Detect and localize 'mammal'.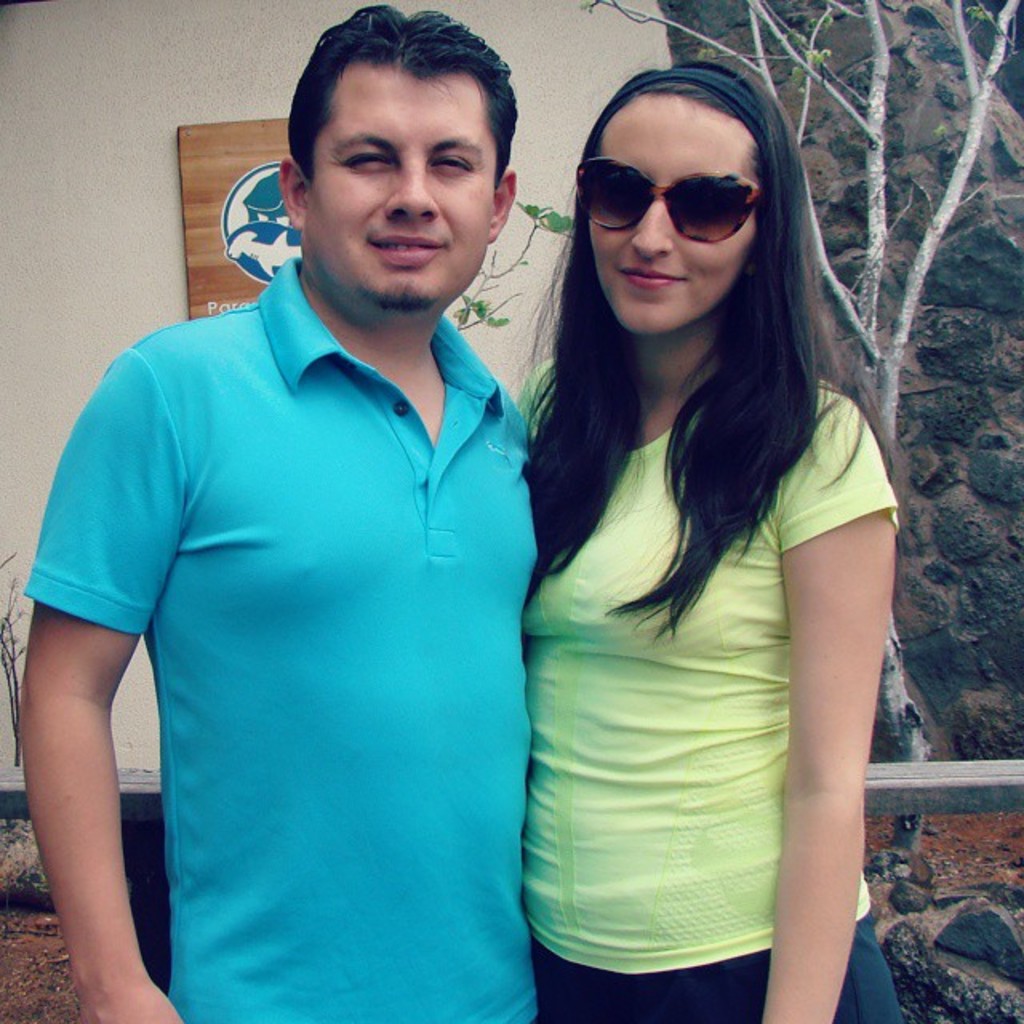
Localized at x1=21, y1=59, x2=613, y2=1019.
